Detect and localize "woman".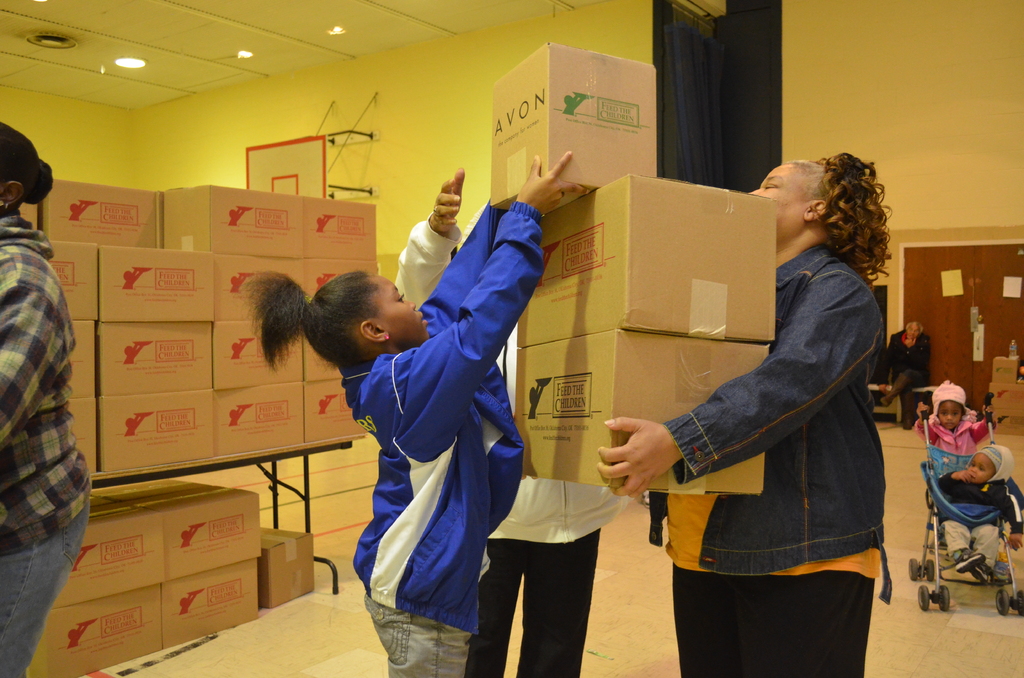
Localized at select_region(0, 122, 94, 677).
